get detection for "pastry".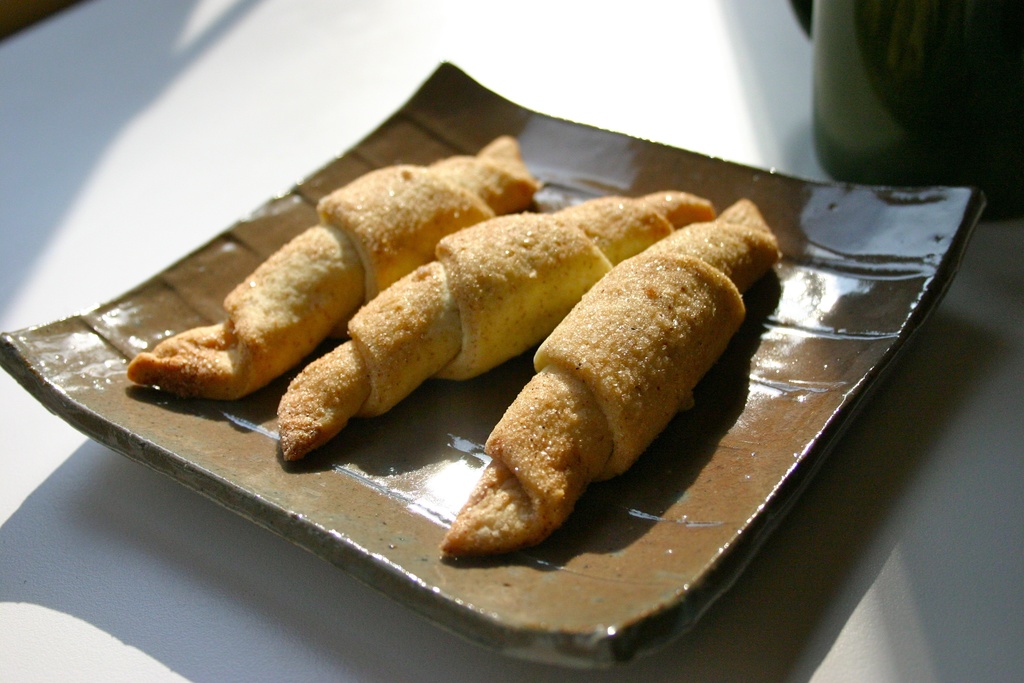
Detection: x1=120, y1=139, x2=529, y2=391.
